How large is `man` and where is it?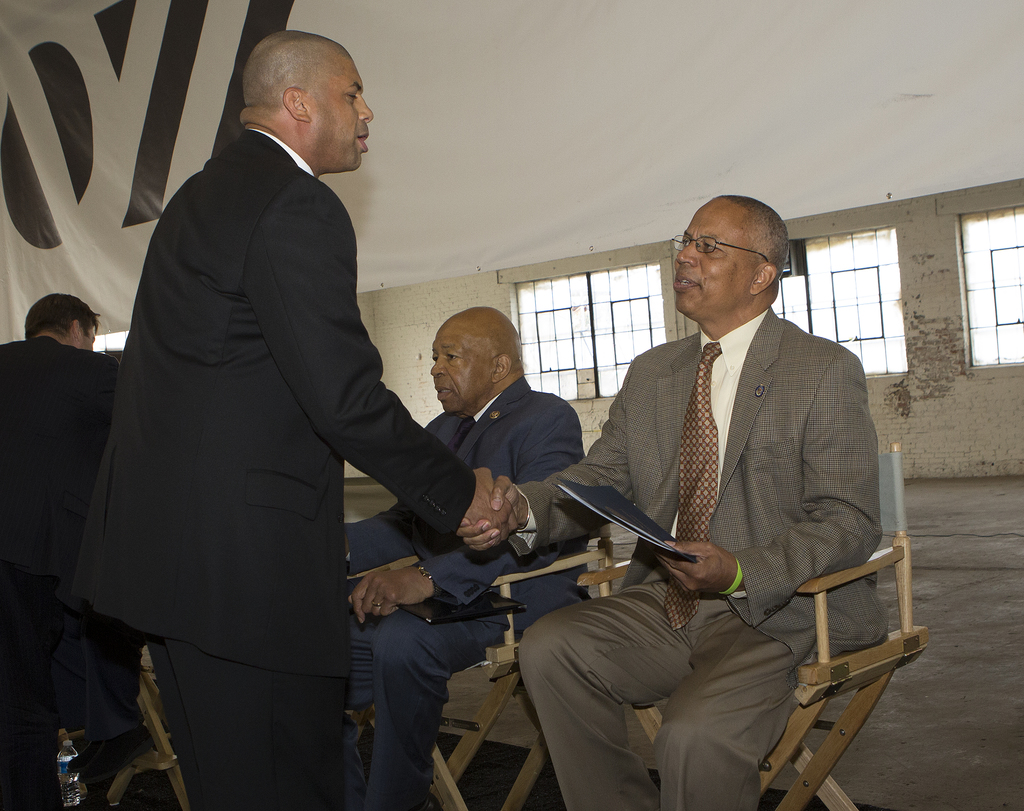
Bounding box: 465 183 890 810.
